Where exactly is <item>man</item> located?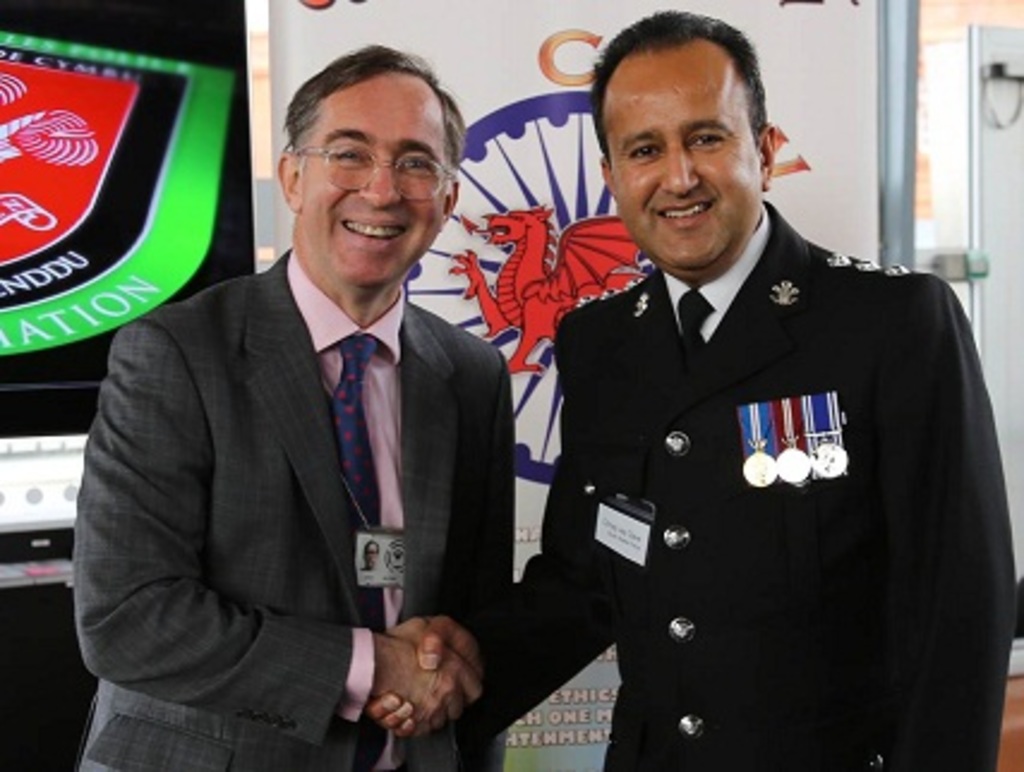
Its bounding box is [91,67,547,758].
